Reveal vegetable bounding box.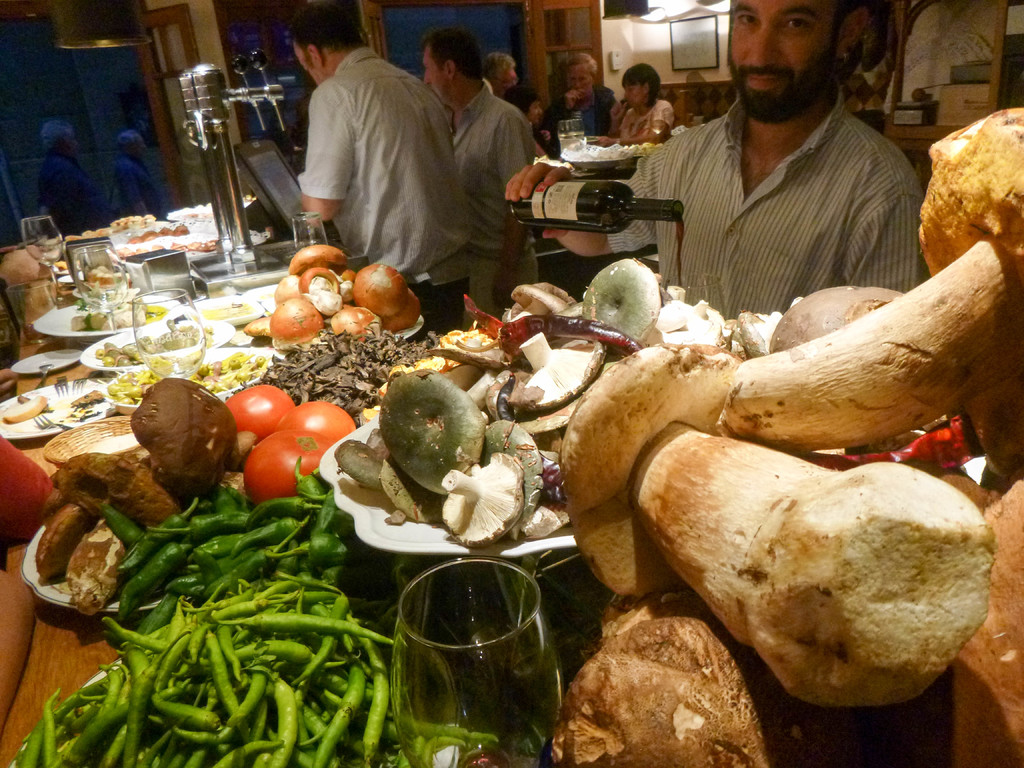
Revealed: 0, 440, 68, 547.
